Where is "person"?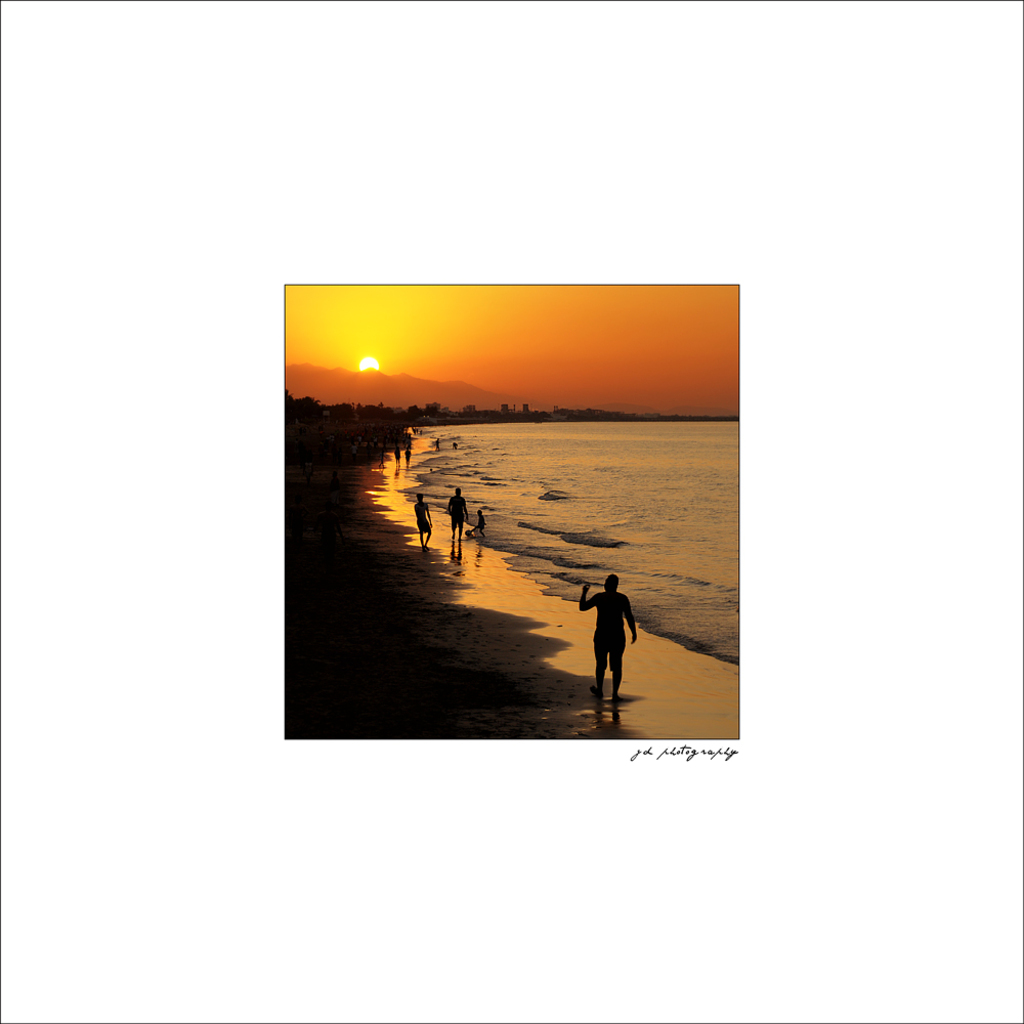
{"x1": 580, "y1": 575, "x2": 642, "y2": 723}.
